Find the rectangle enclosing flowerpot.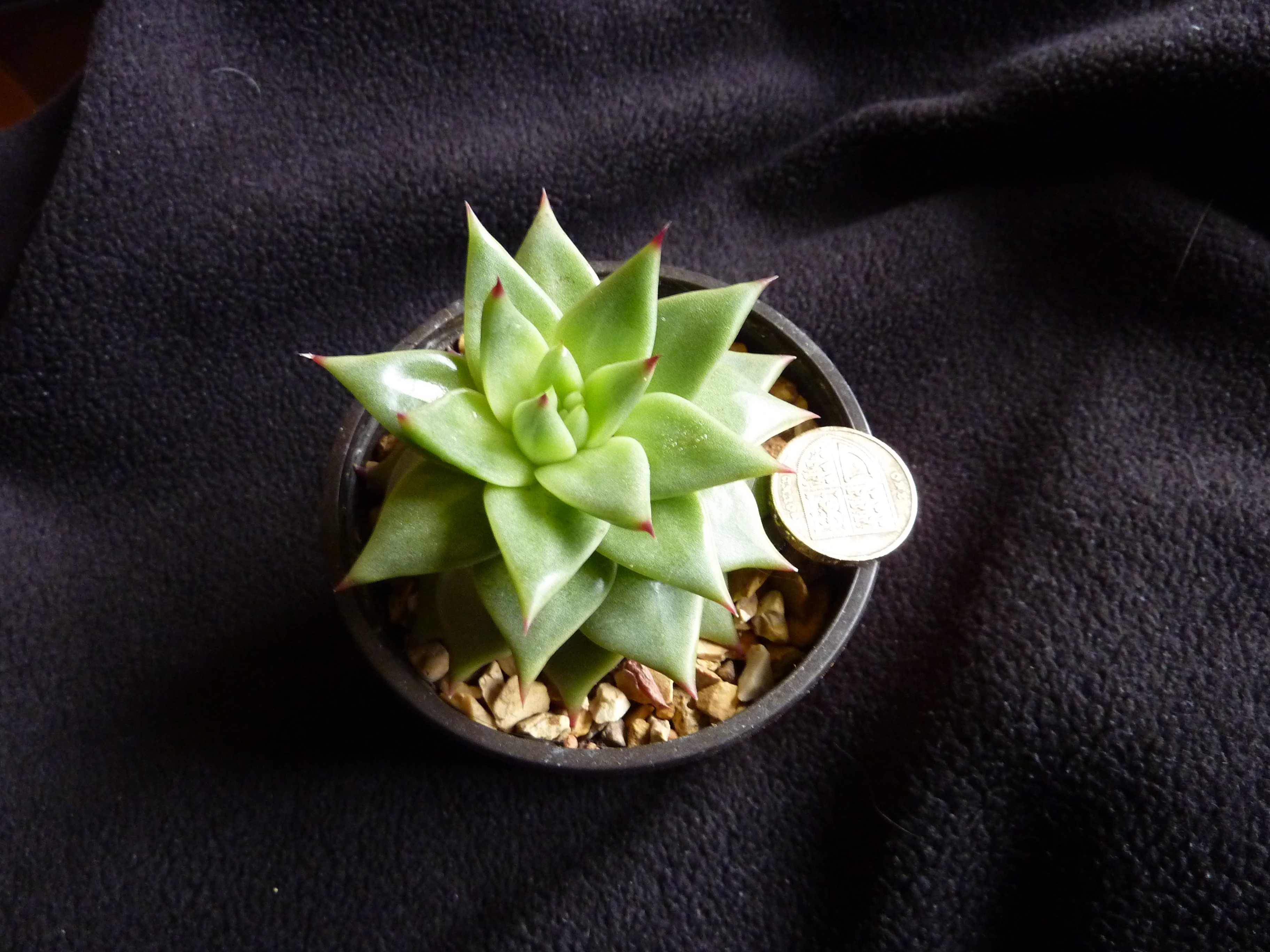
[117,92,289,272].
